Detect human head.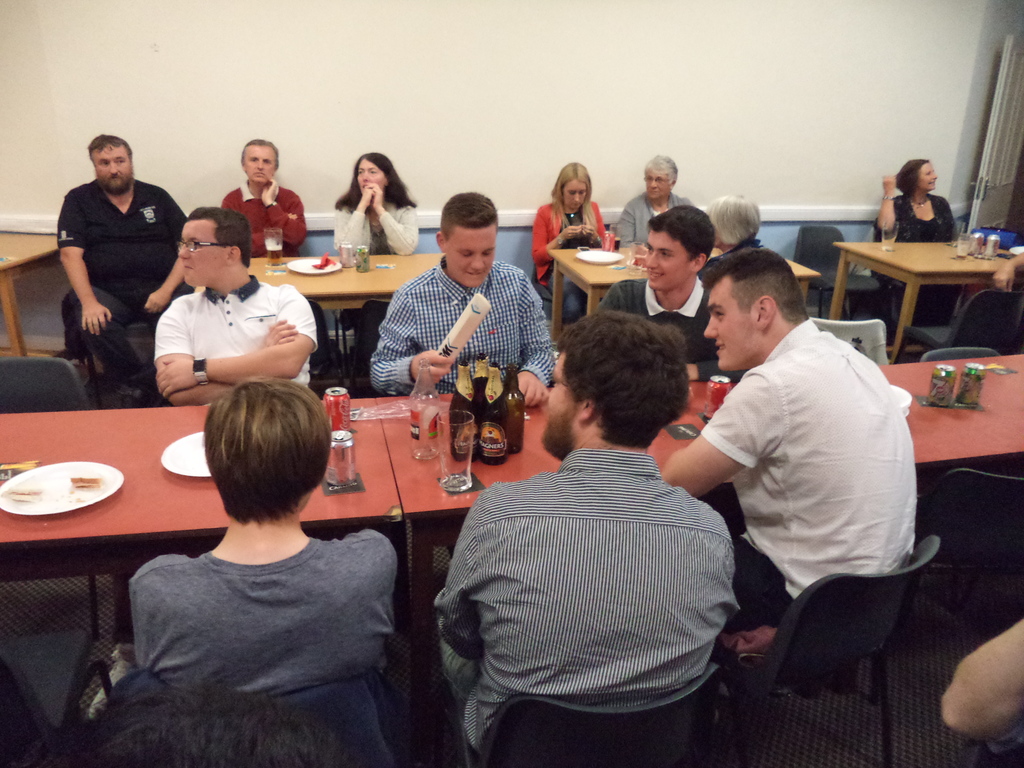
Detected at x1=642 y1=154 x2=680 y2=201.
